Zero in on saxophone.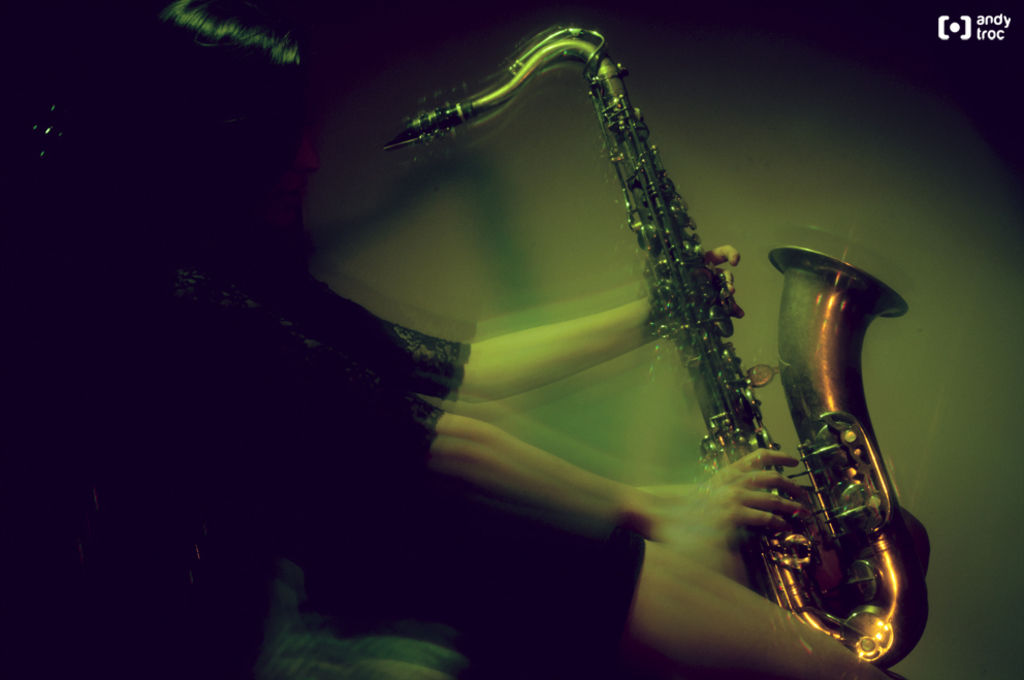
Zeroed in: BBox(373, 26, 937, 679).
